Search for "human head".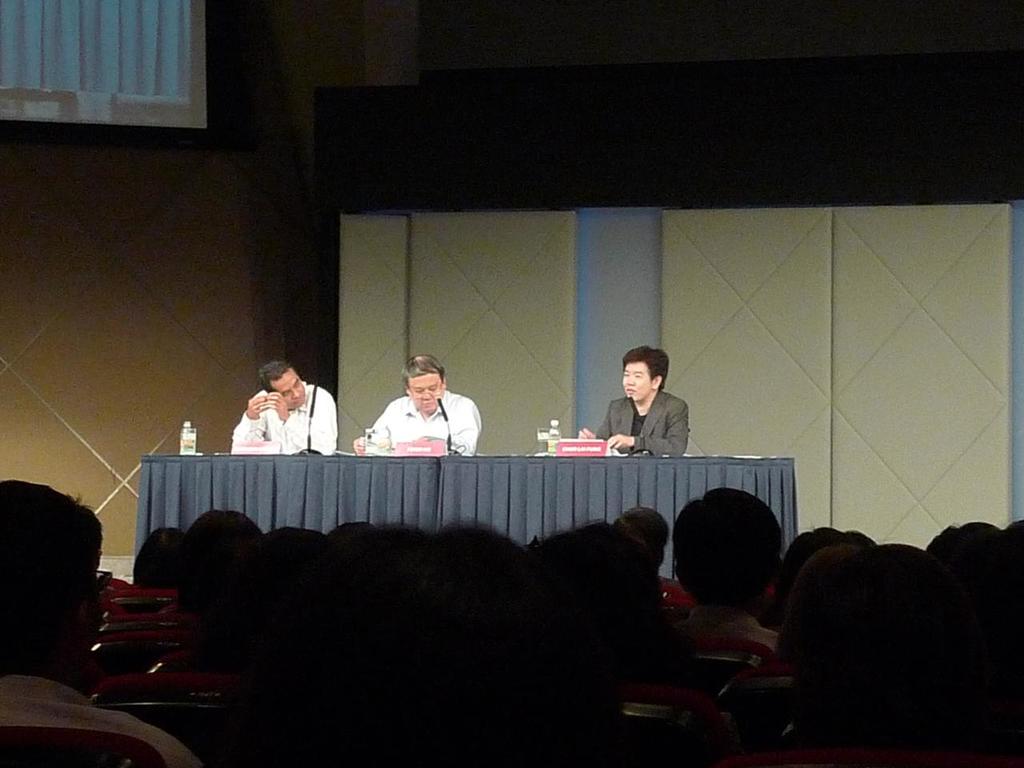
Found at 675 497 802 634.
